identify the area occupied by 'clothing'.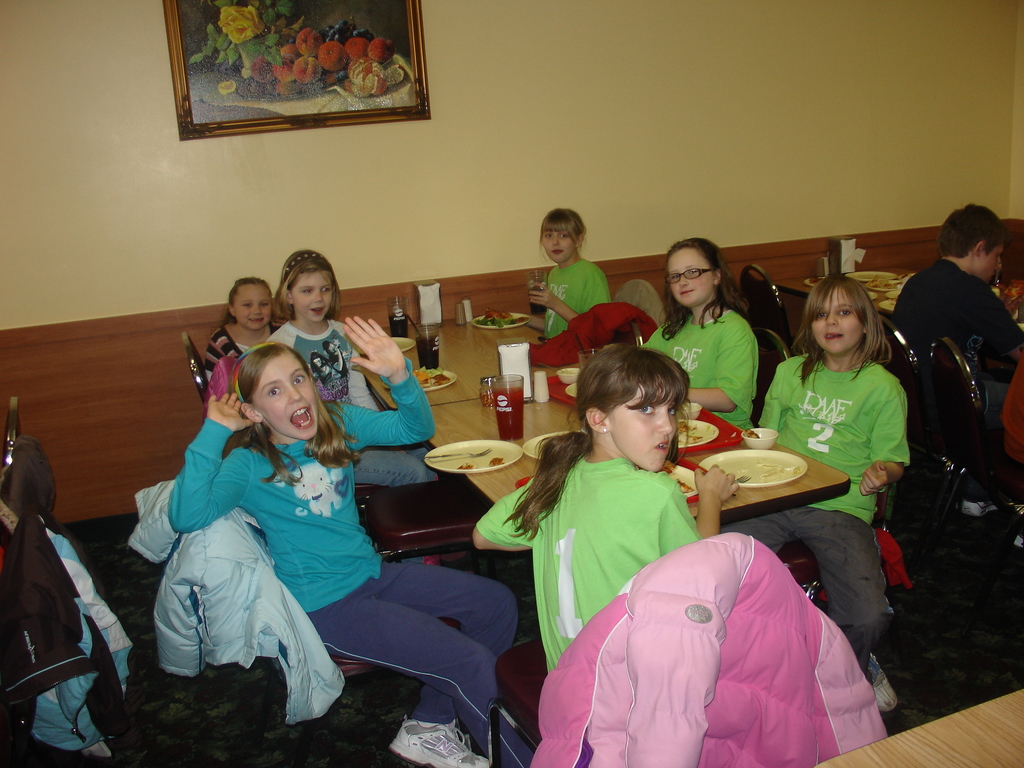
Area: (161, 355, 541, 767).
